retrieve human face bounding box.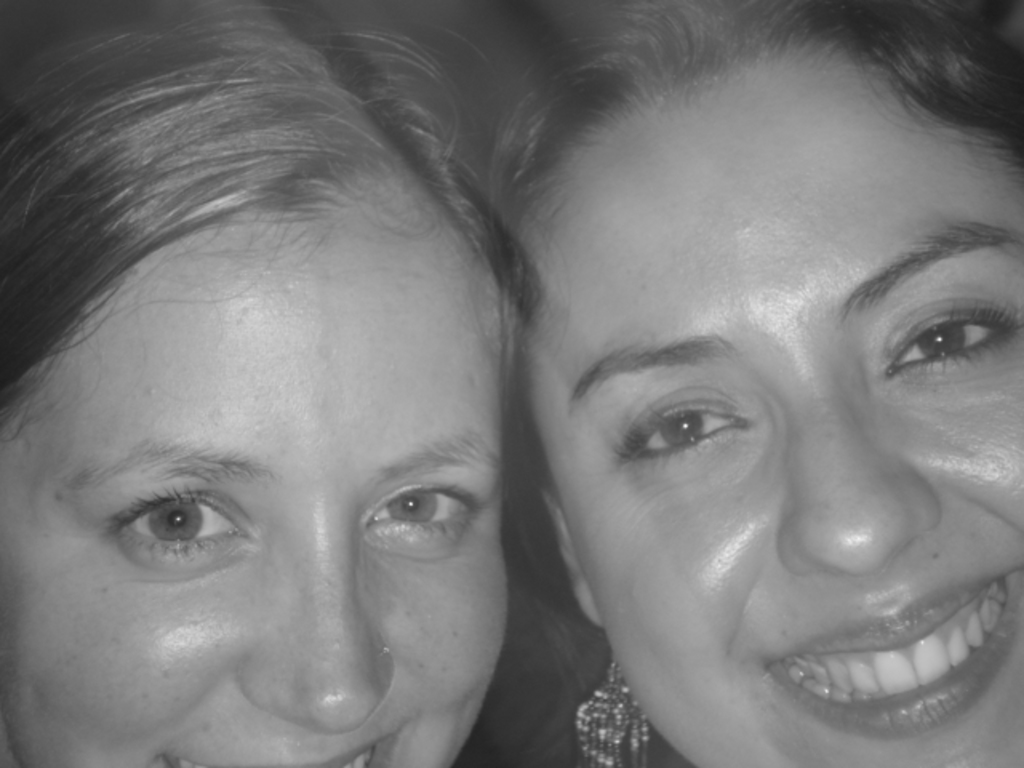
Bounding box: (0, 168, 504, 766).
